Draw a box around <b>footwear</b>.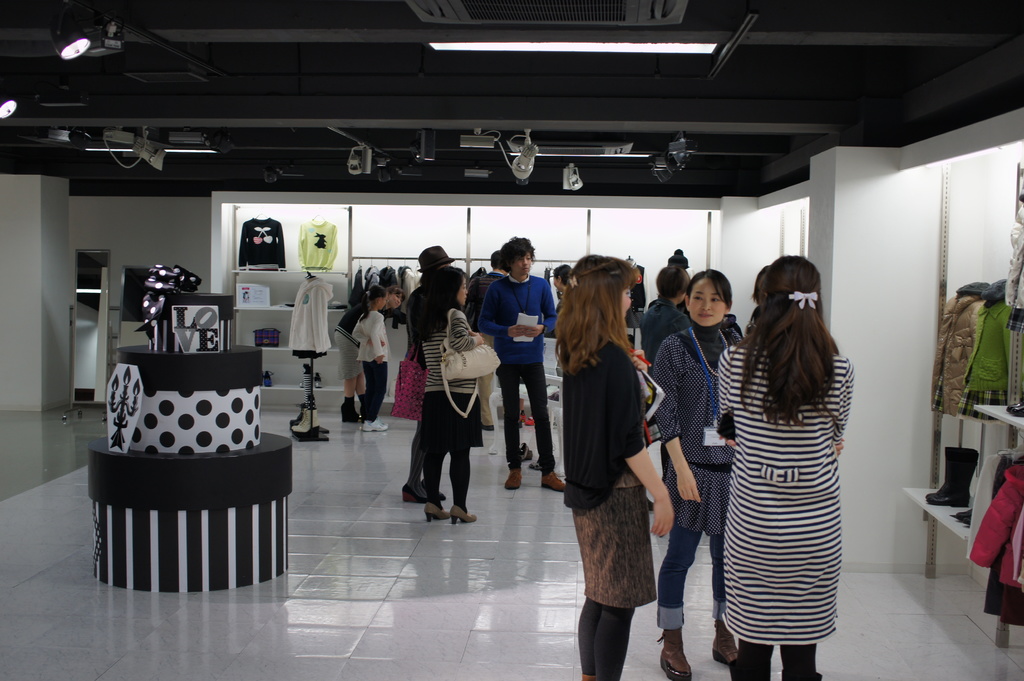
518:441:536:462.
